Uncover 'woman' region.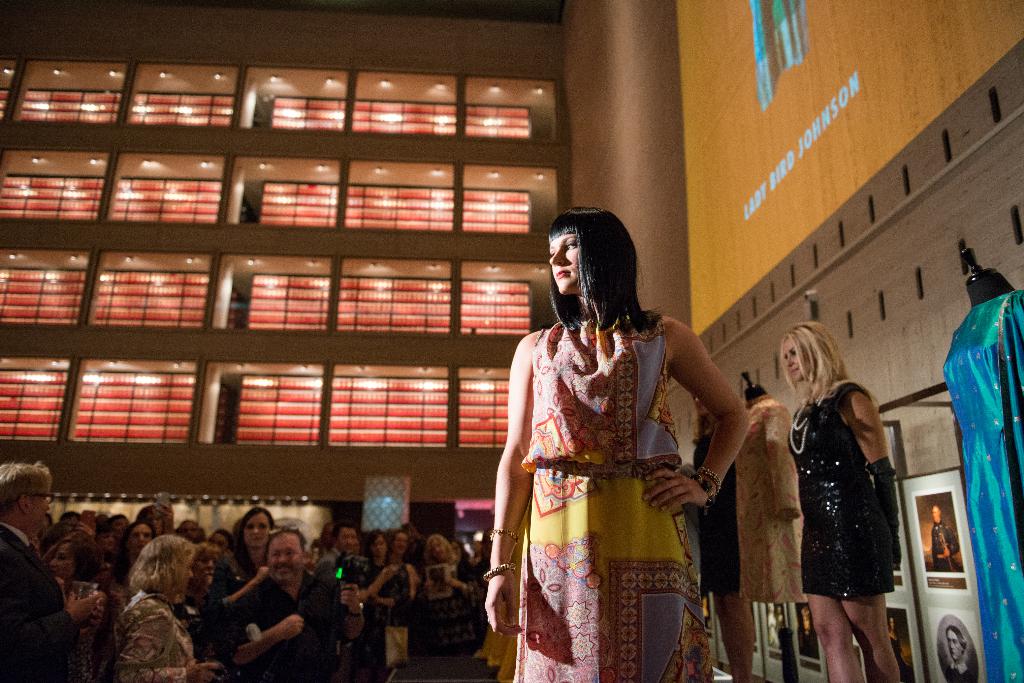
Uncovered: l=380, t=527, r=419, b=661.
